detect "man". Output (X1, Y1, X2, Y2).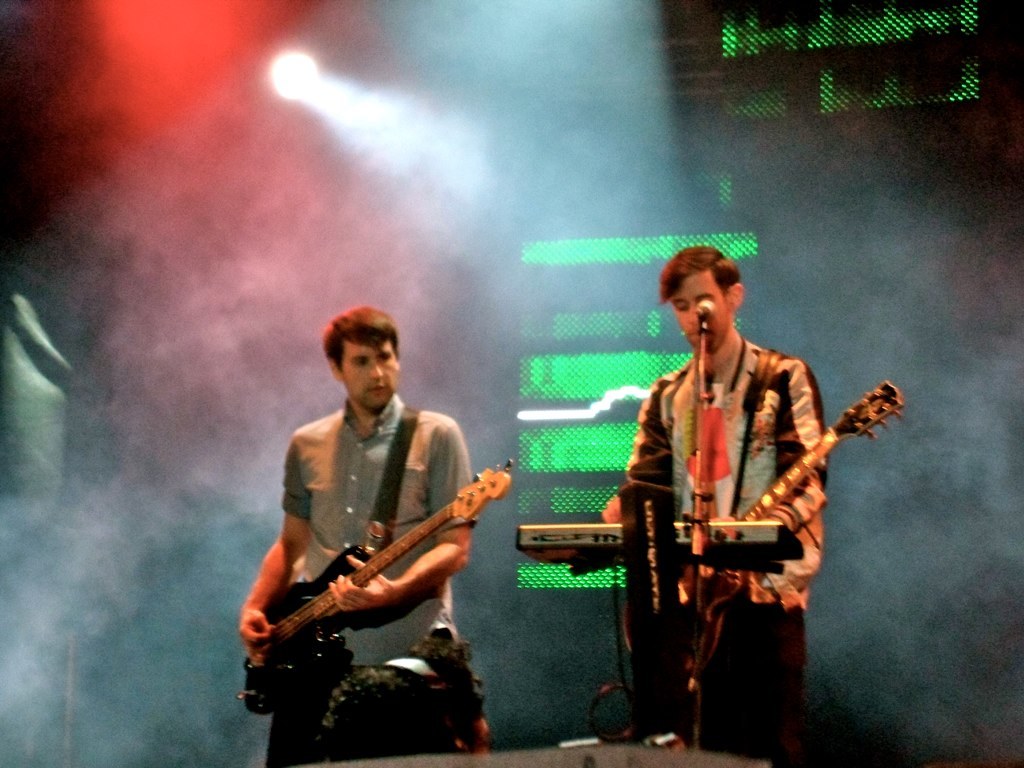
(580, 236, 851, 733).
